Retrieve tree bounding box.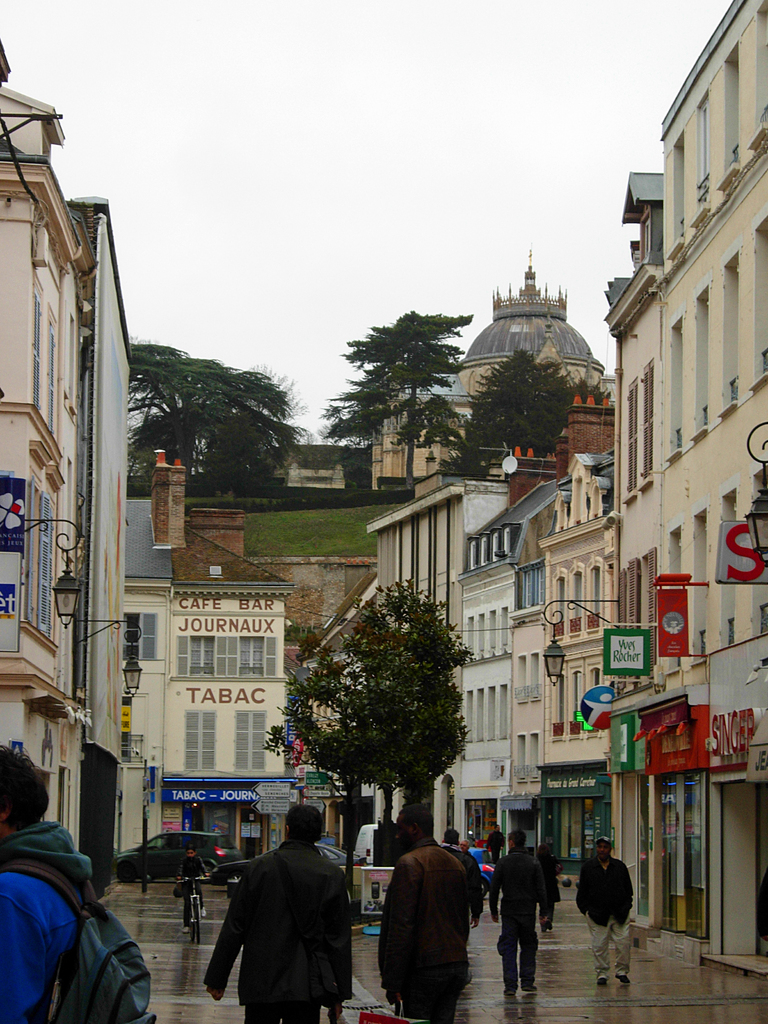
Bounding box: bbox=(328, 312, 471, 486).
